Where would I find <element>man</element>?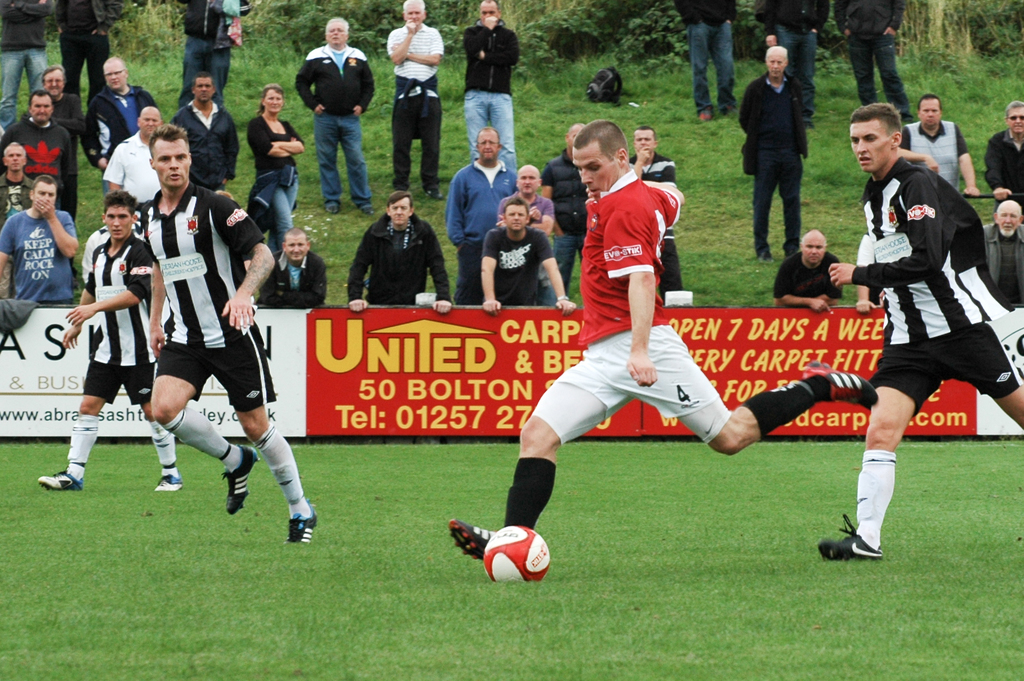
At bbox=(739, 47, 819, 261).
